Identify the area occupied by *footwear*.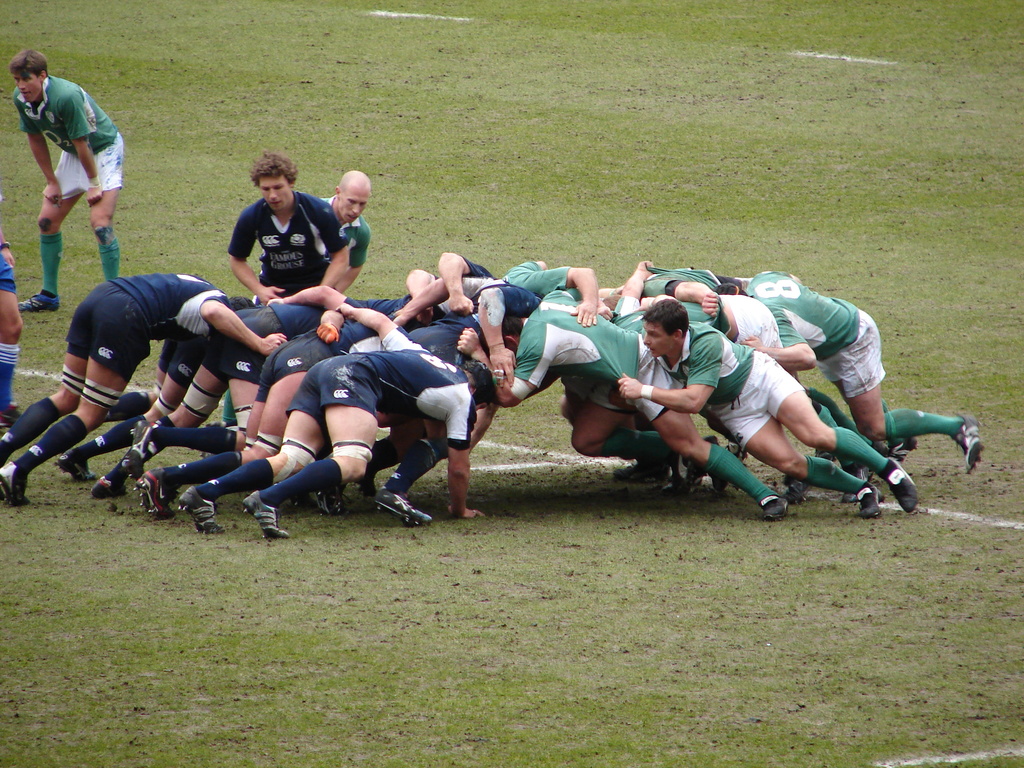
Area: [129, 412, 163, 472].
